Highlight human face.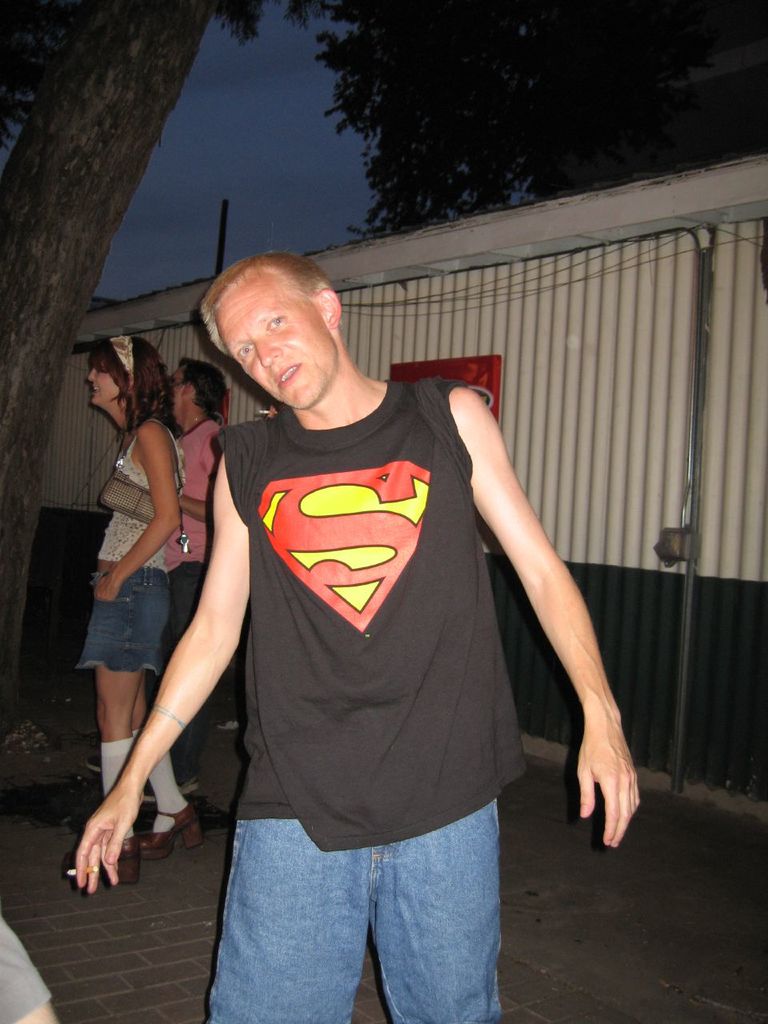
Highlighted region: <region>86, 362, 119, 407</region>.
